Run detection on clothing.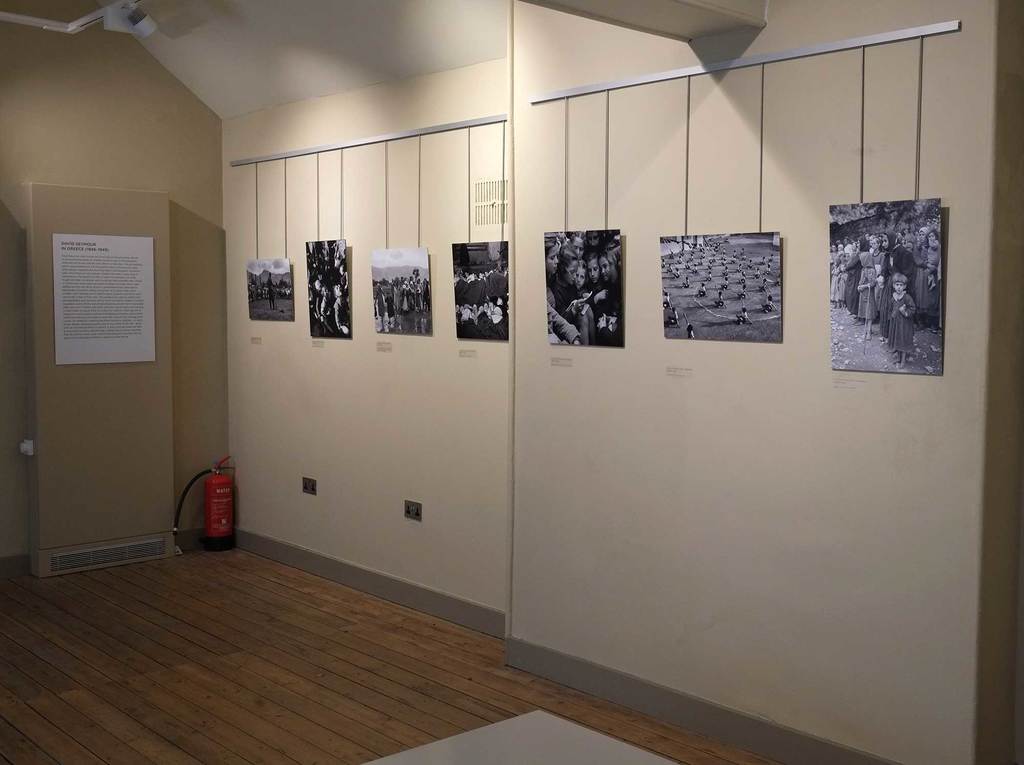
Result: rect(860, 247, 879, 322).
